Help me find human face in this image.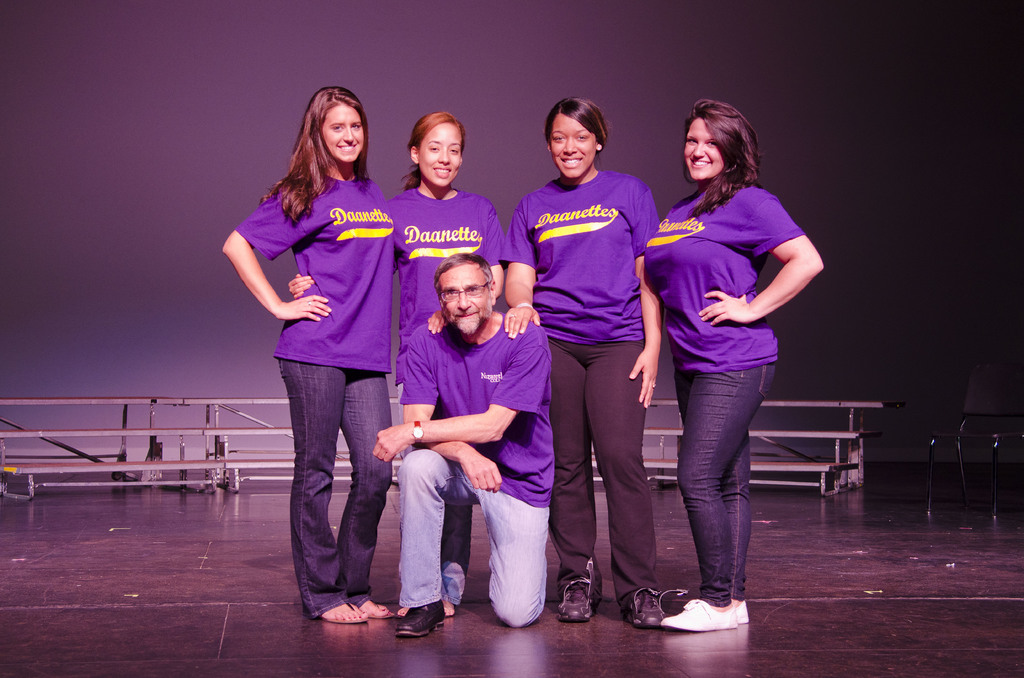
Found it: rect(416, 123, 463, 188).
